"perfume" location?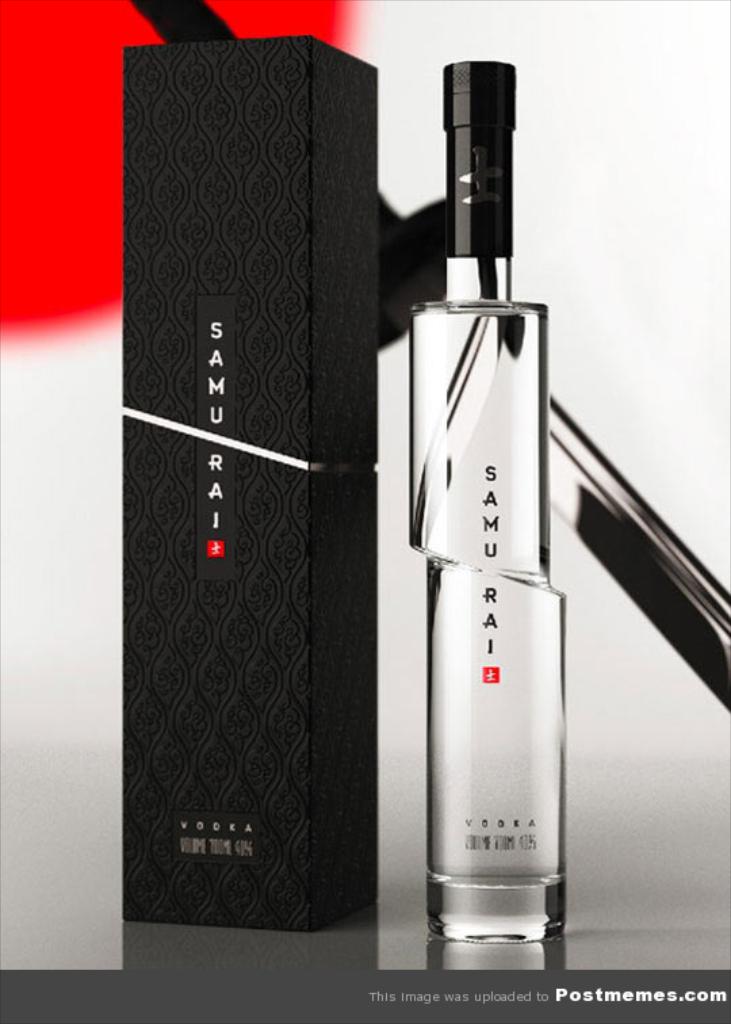
406, 61, 562, 940
